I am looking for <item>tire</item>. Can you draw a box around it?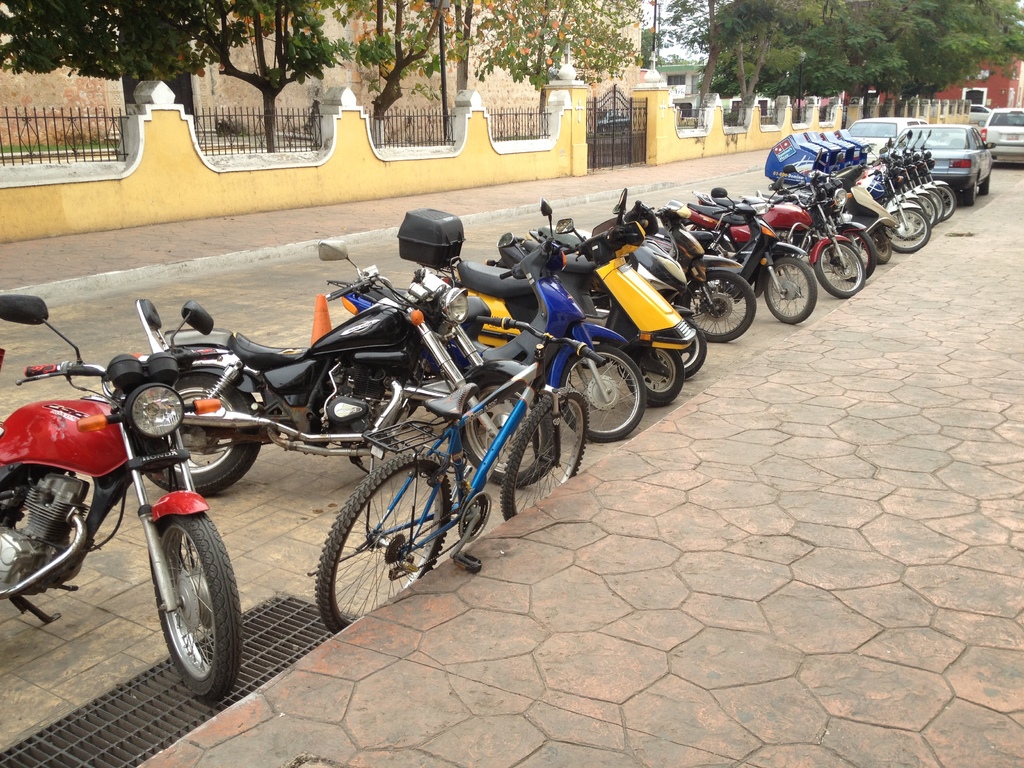
Sure, the bounding box is x1=316 y1=454 x2=452 y2=634.
